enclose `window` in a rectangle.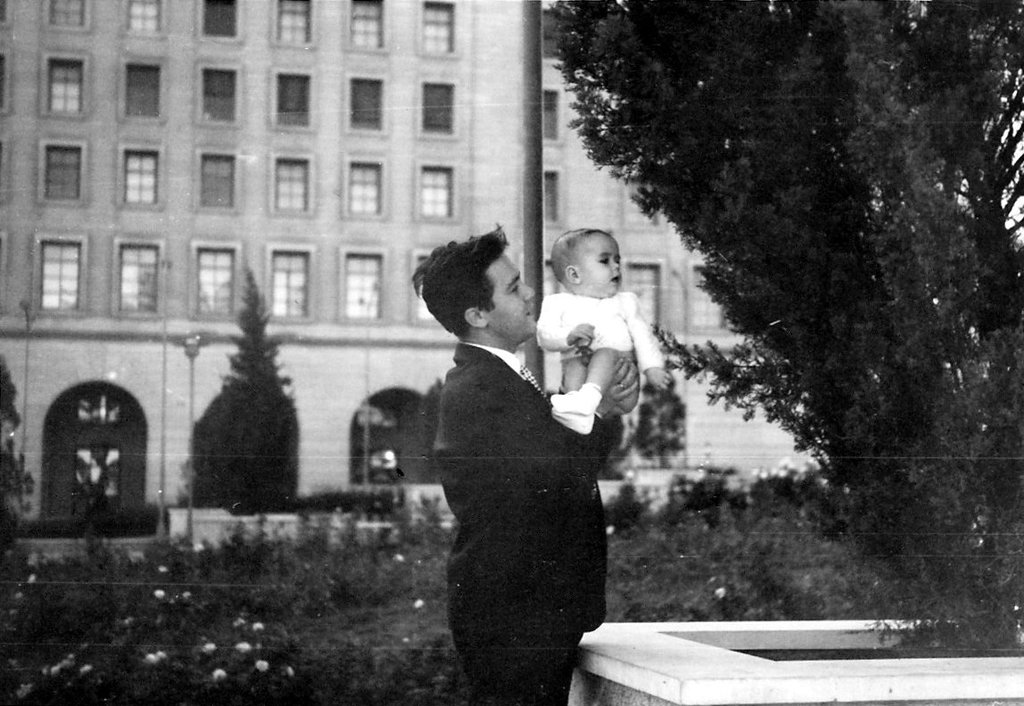
bbox(195, 149, 239, 216).
